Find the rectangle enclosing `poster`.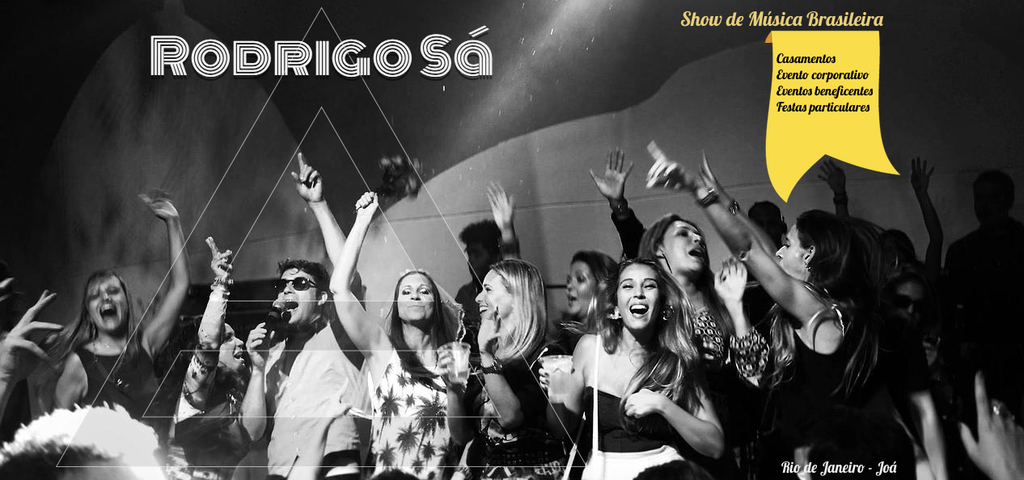
<box>0,0,1018,479</box>.
